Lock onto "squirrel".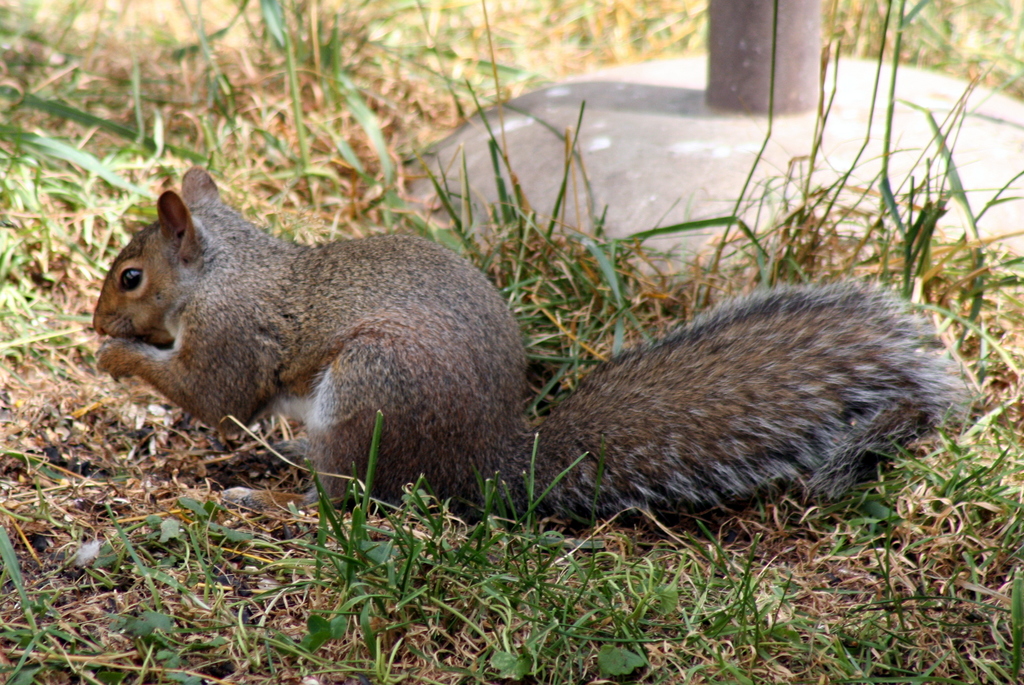
Locked: (x1=92, y1=163, x2=965, y2=512).
